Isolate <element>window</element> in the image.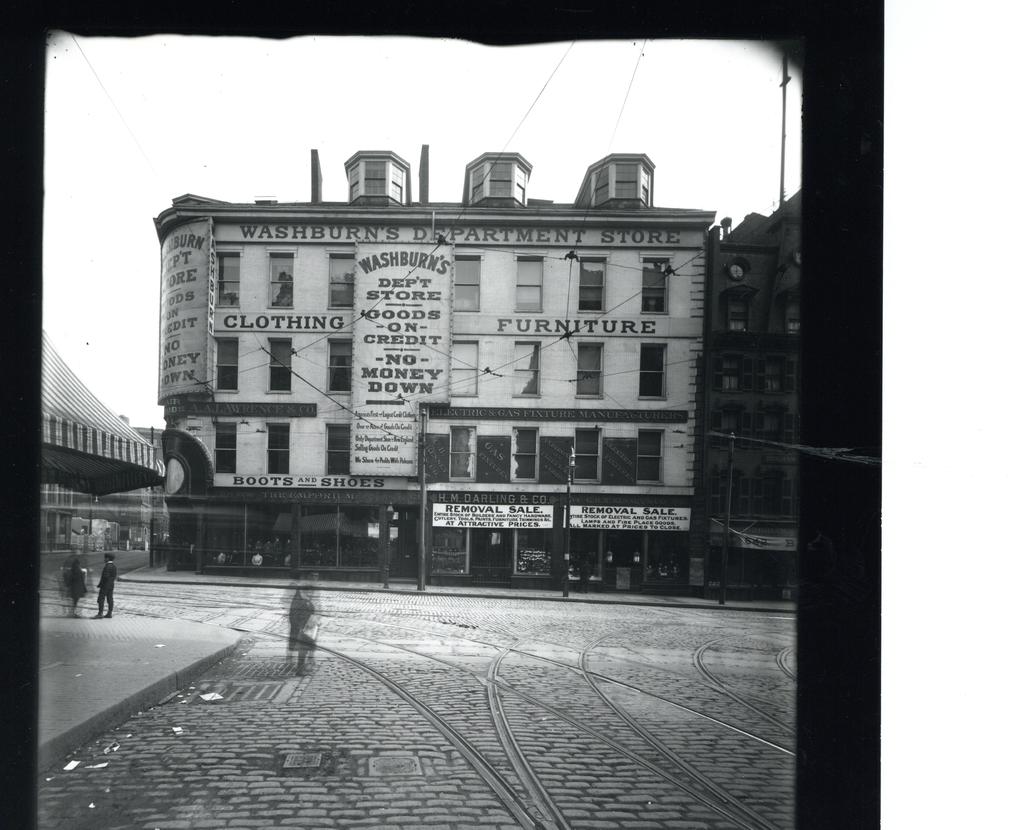
Isolated region: region(212, 250, 244, 310).
